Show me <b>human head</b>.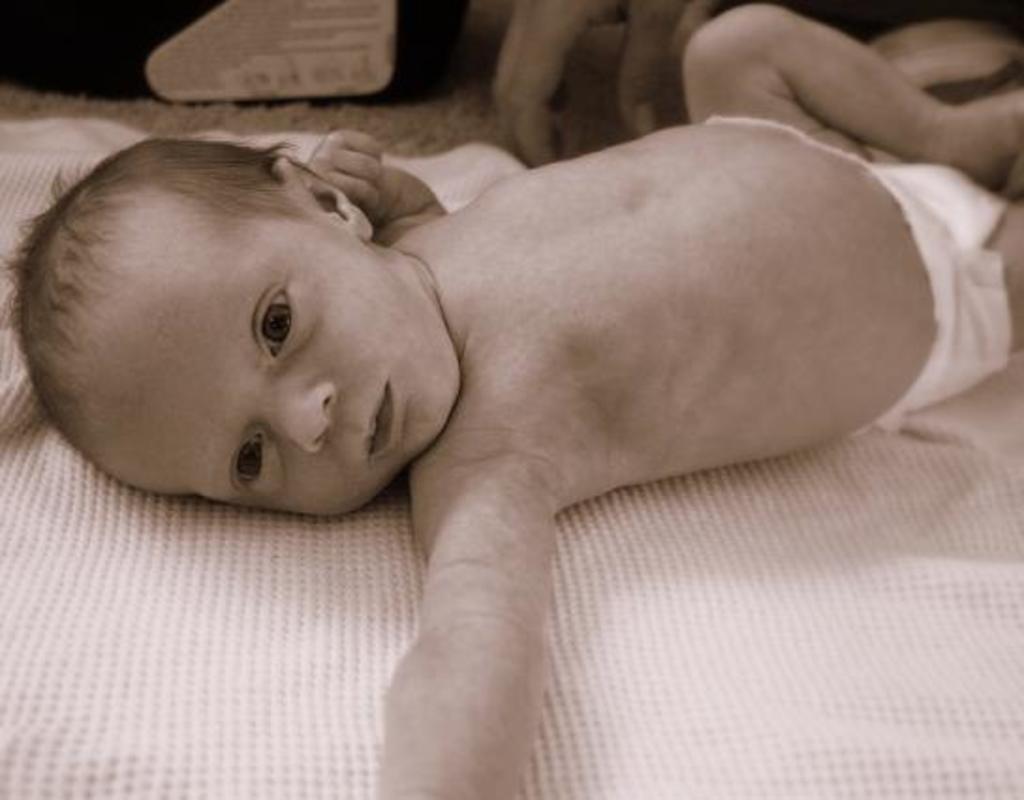
<b>human head</b> is here: x1=36 y1=145 x2=464 y2=518.
